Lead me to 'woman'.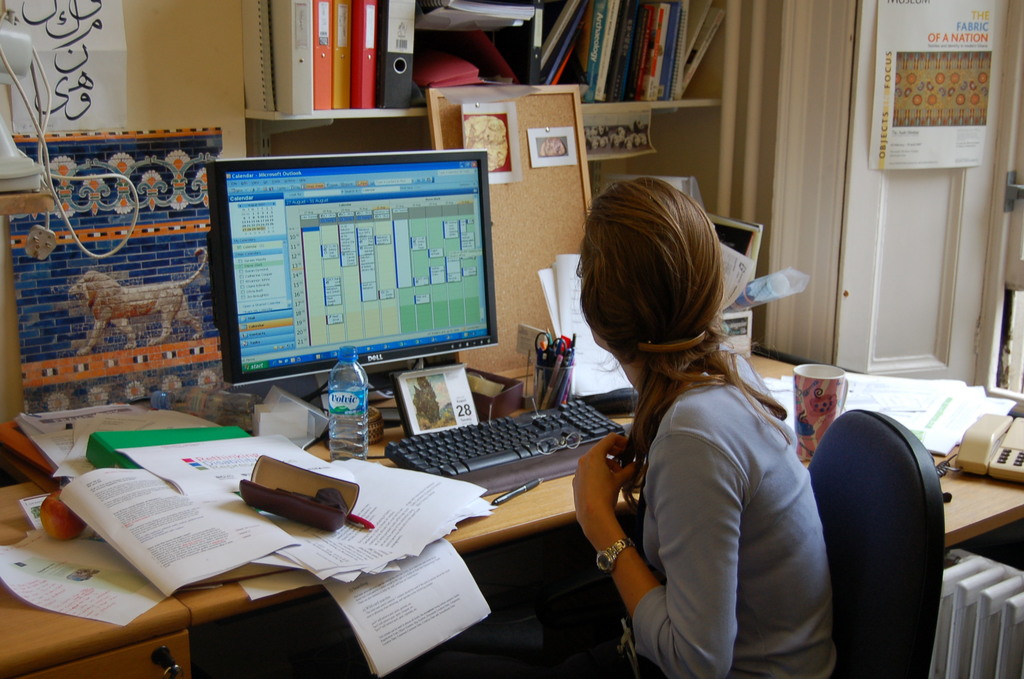
Lead to (583, 176, 834, 678).
